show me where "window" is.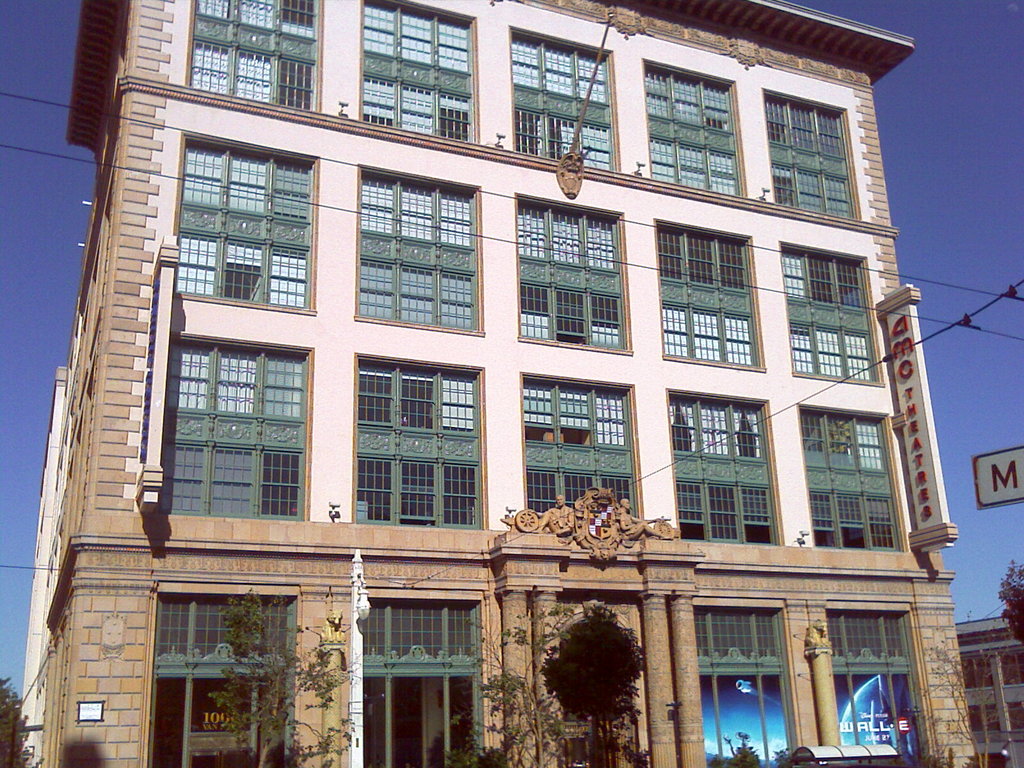
"window" is at rect(358, 0, 482, 145).
